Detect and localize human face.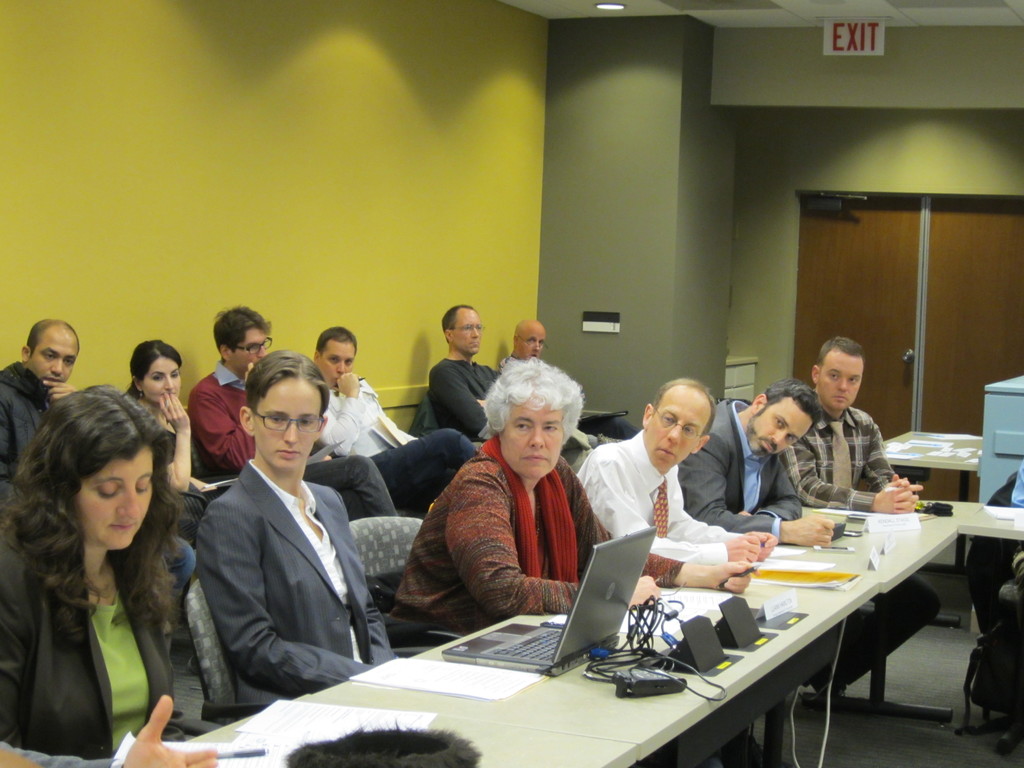
Localized at locate(820, 356, 861, 412).
